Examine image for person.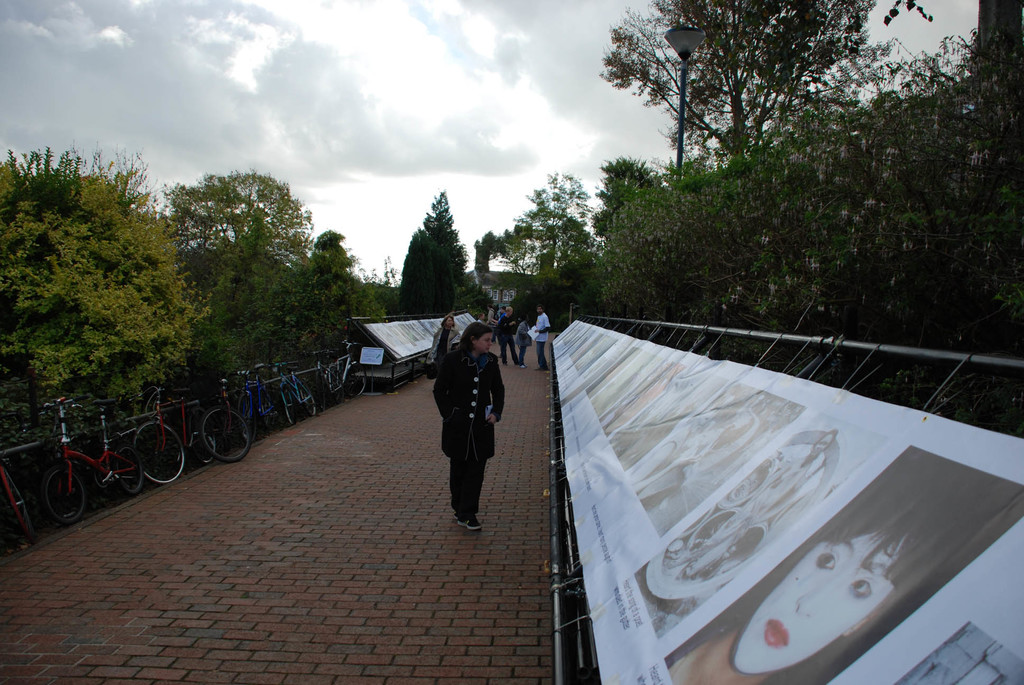
Examination result: [427, 314, 457, 366].
